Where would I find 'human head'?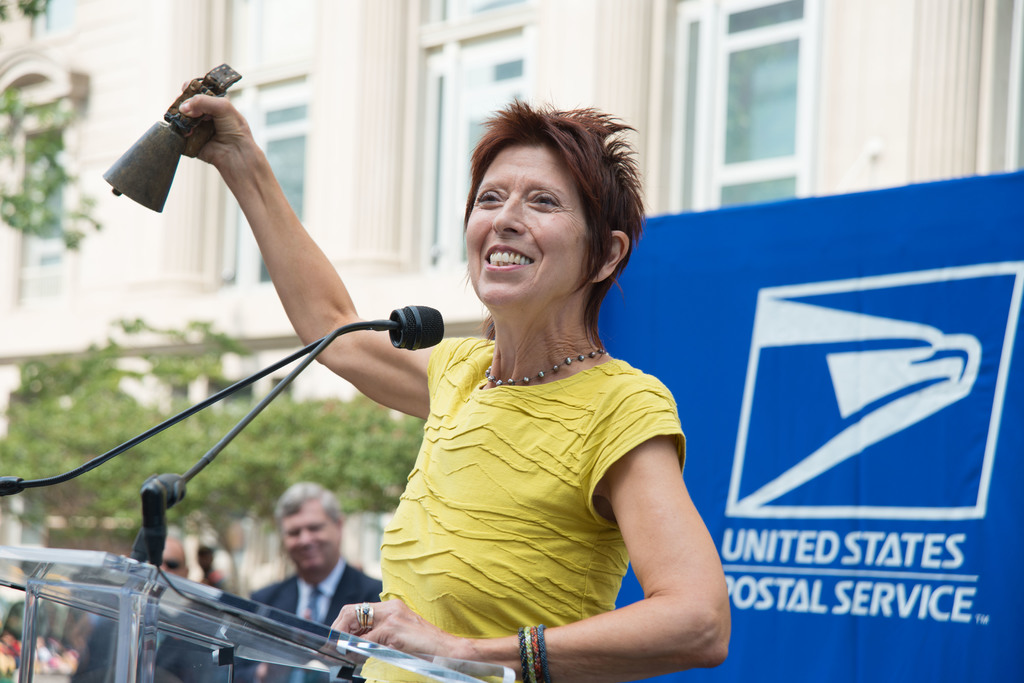
At detection(461, 110, 630, 311).
